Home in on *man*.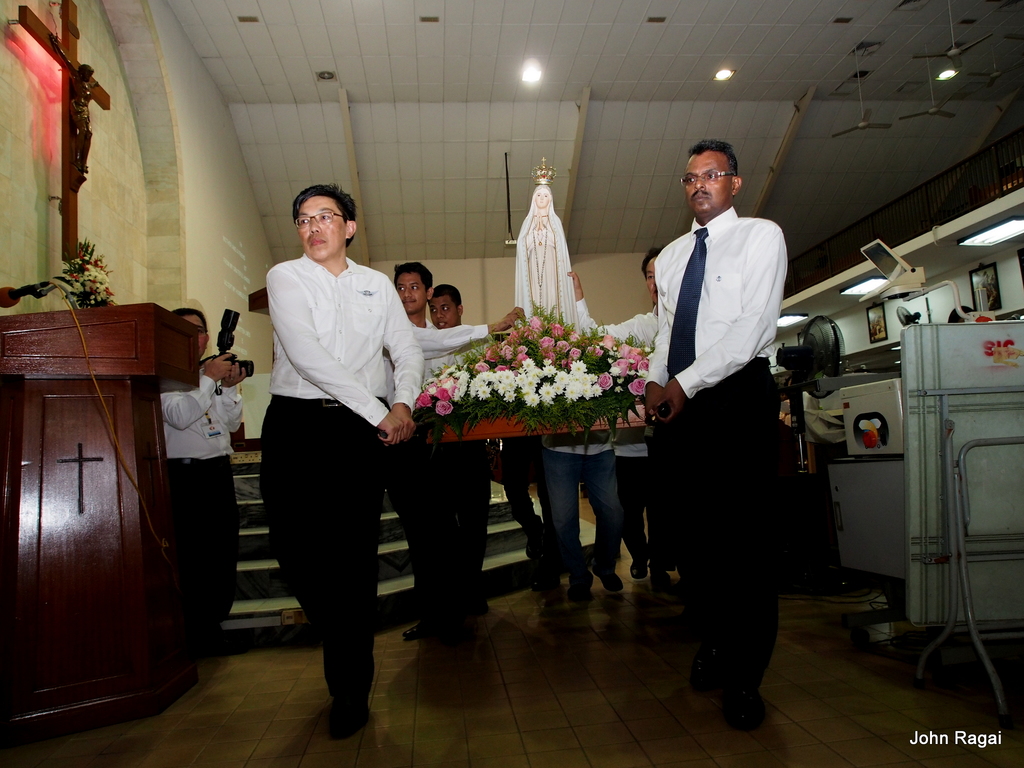
Homed in at <box>156,301,252,650</box>.
